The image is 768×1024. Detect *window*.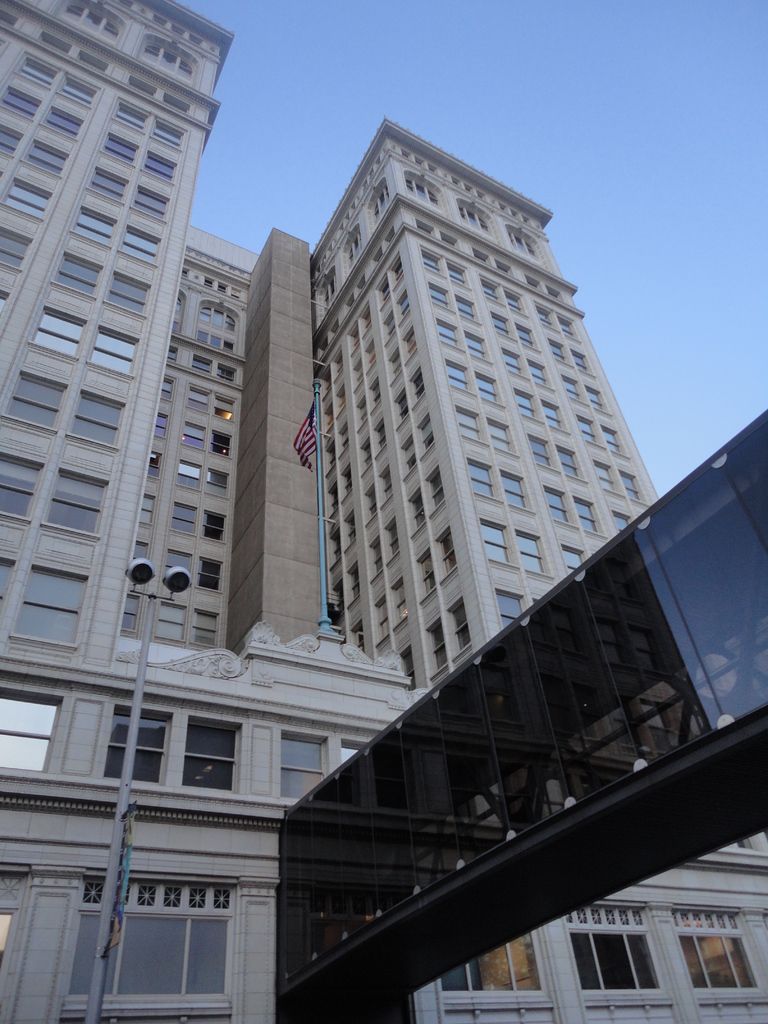
Detection: detection(384, 516, 401, 567).
